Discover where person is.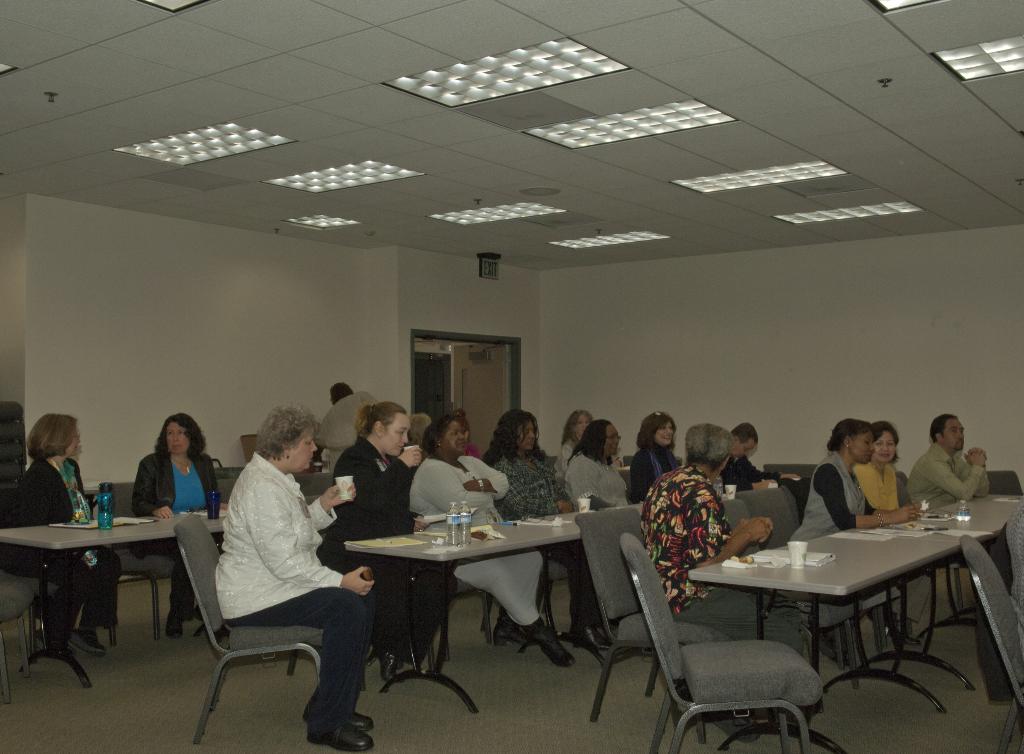
Discovered at left=851, top=422, right=924, bottom=645.
